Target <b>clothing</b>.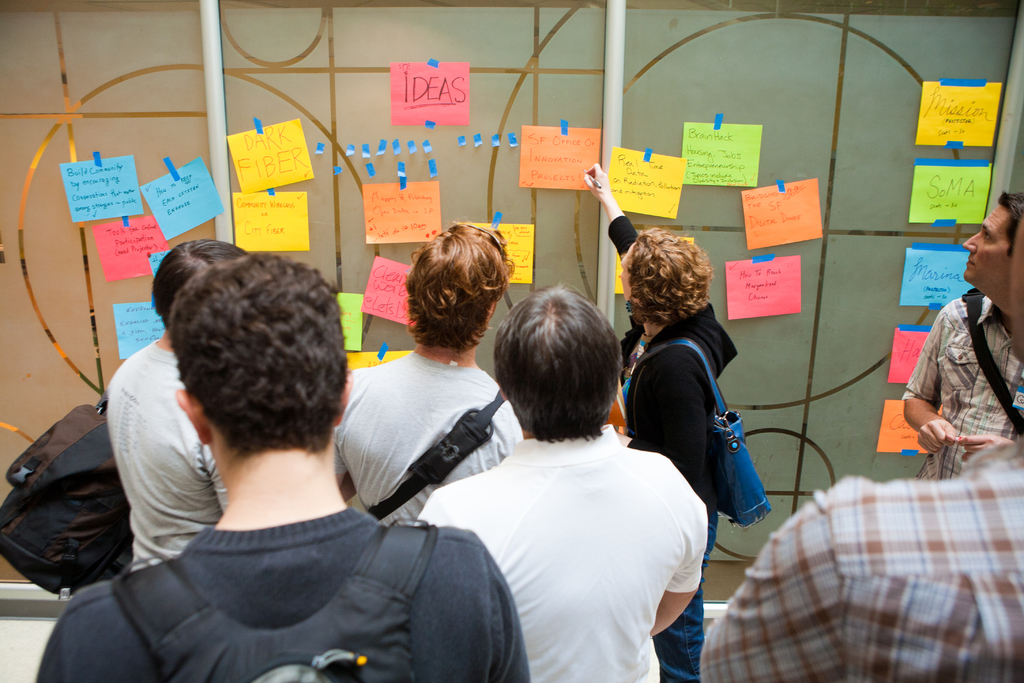
Target region: 37:504:531:682.
